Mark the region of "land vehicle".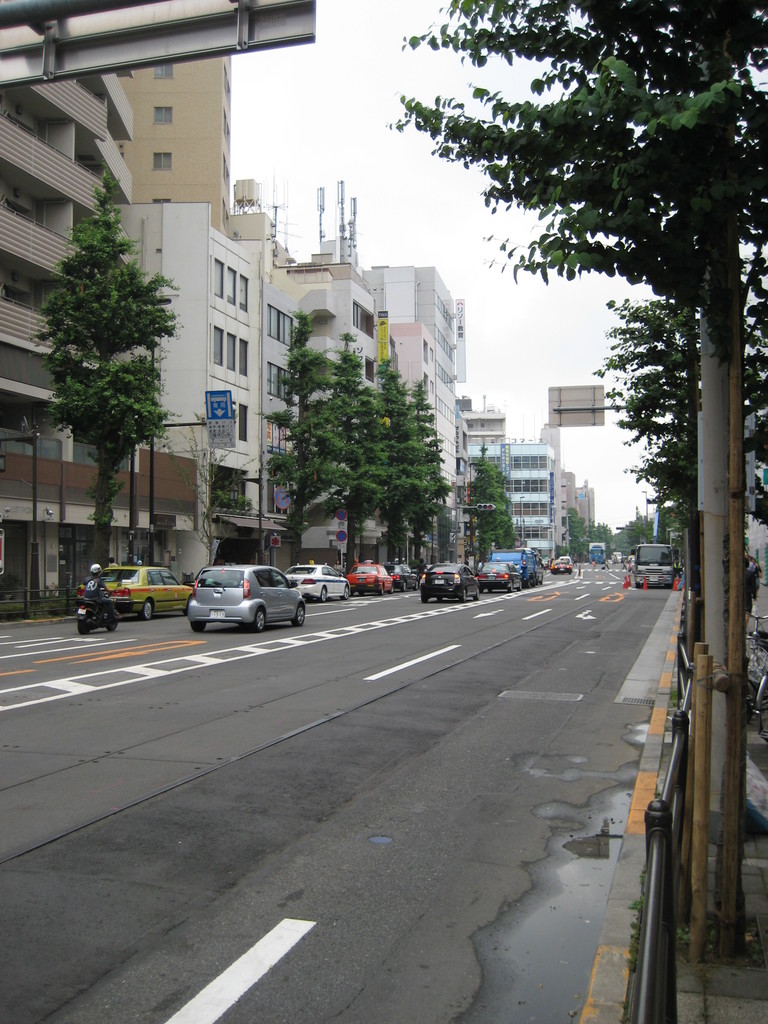
Region: {"x1": 83, "y1": 590, "x2": 120, "y2": 634}.
